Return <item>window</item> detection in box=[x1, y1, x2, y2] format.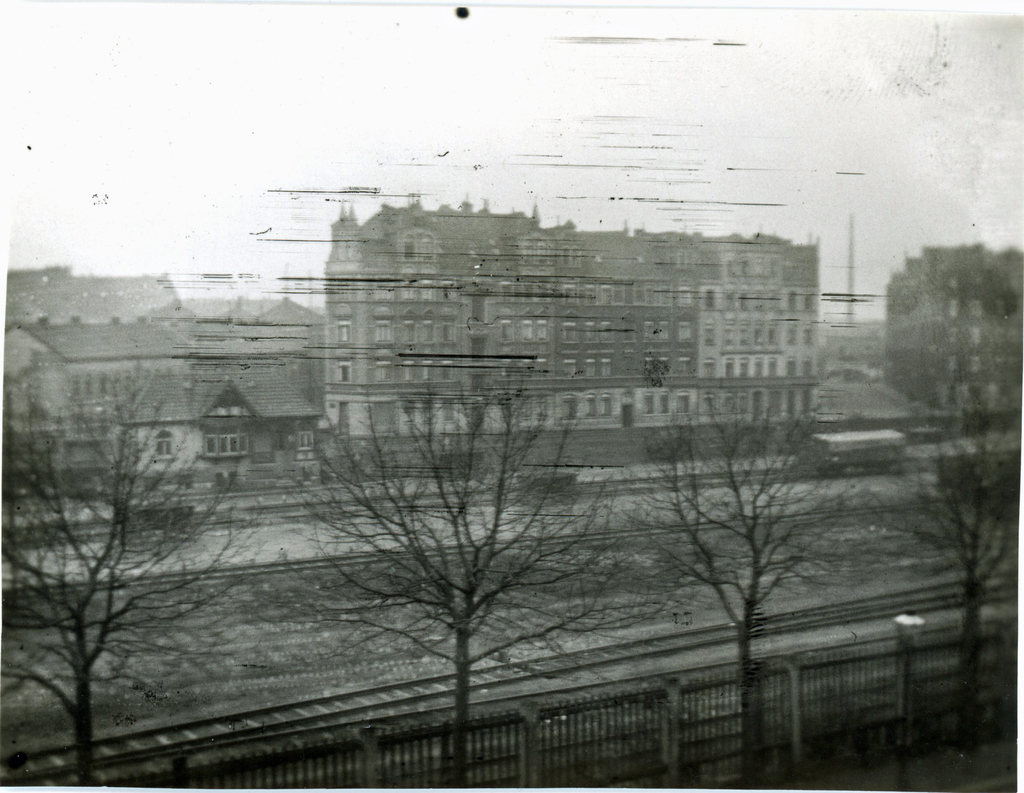
box=[157, 436, 173, 461].
